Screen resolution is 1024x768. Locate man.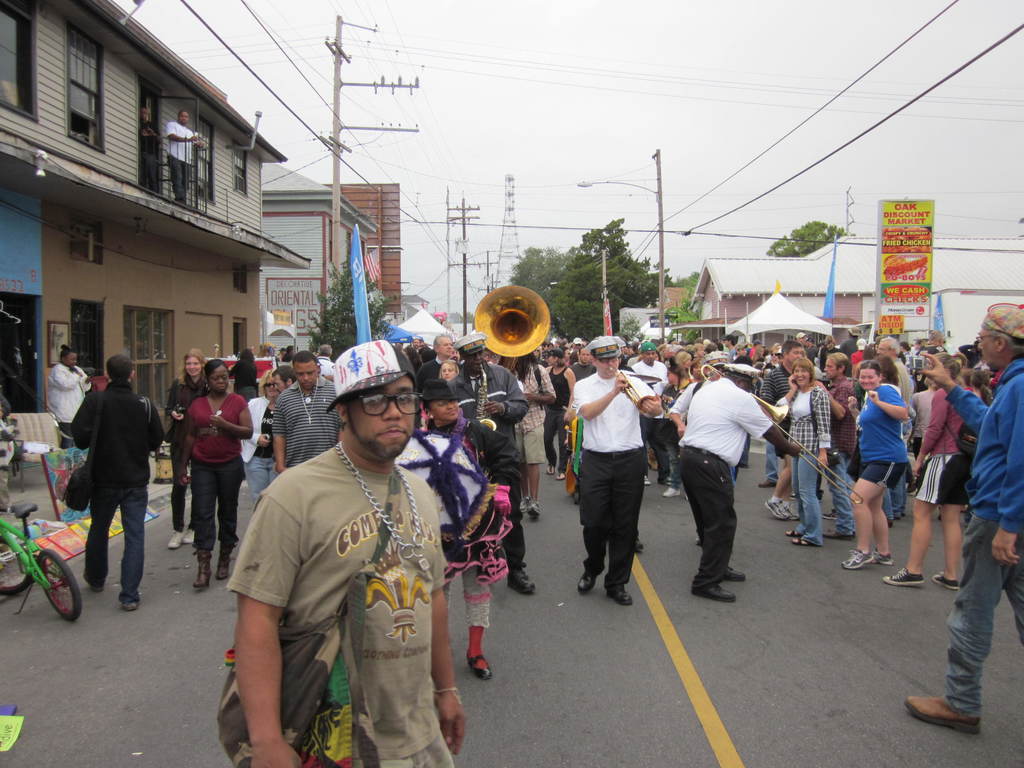
crop(759, 339, 807, 522).
